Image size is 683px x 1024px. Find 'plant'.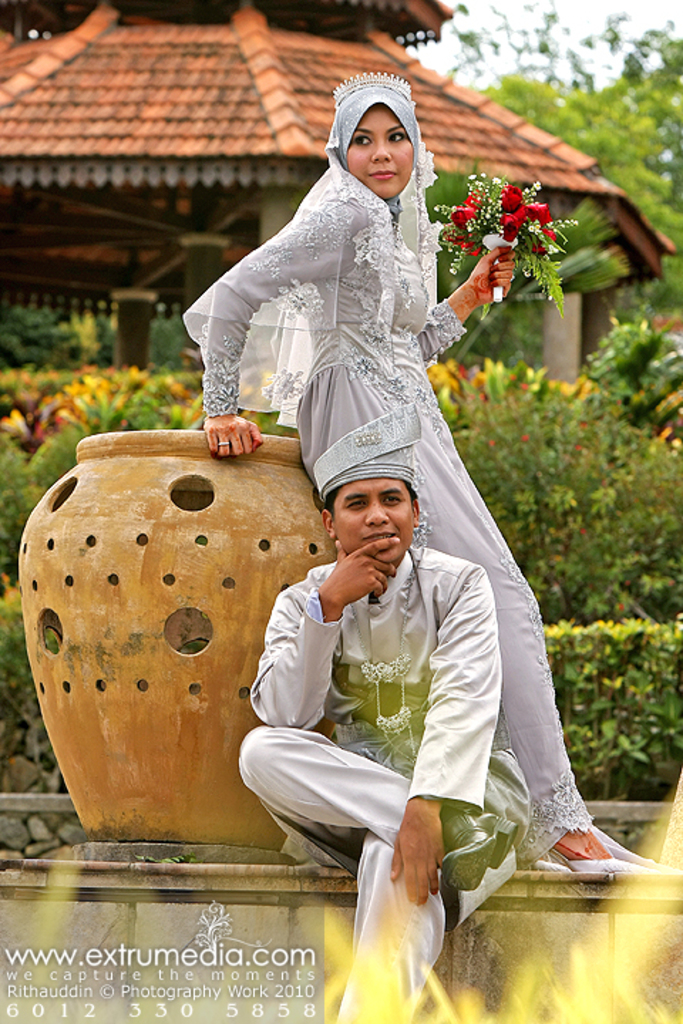
{"x1": 430, "y1": 344, "x2": 582, "y2": 432}.
